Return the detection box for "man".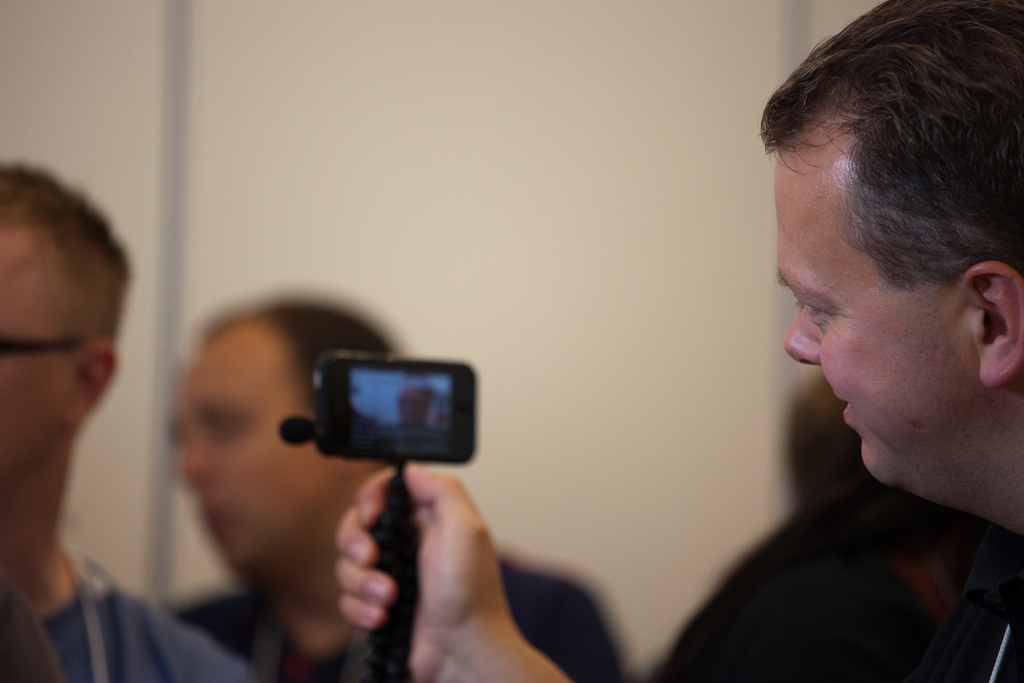
select_region(333, 0, 1023, 681).
